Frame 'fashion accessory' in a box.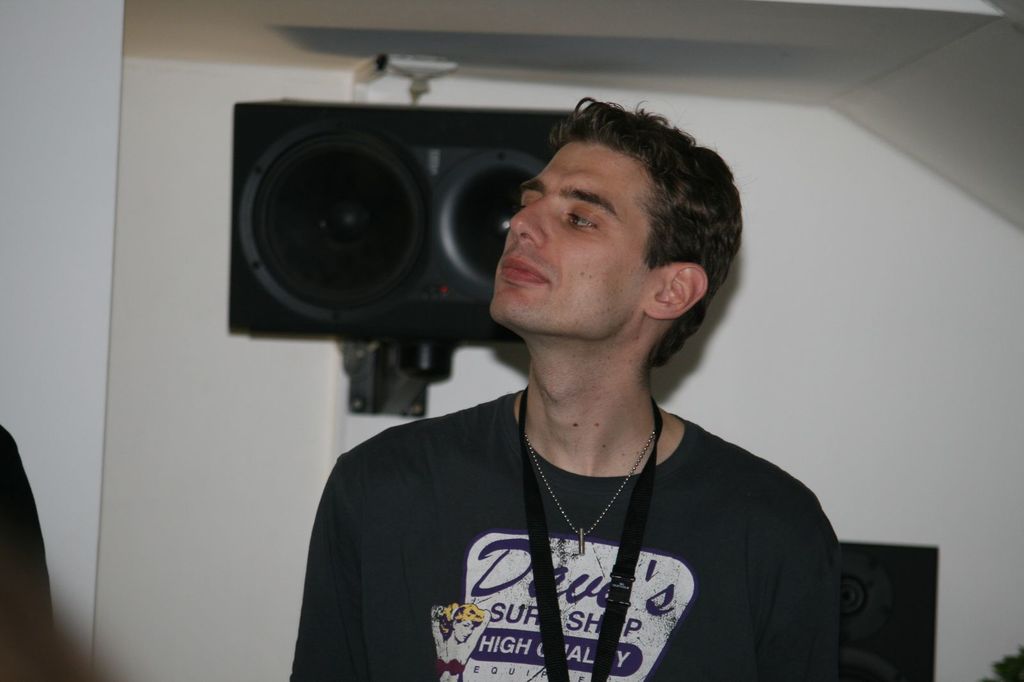
{"x1": 518, "y1": 416, "x2": 663, "y2": 557}.
